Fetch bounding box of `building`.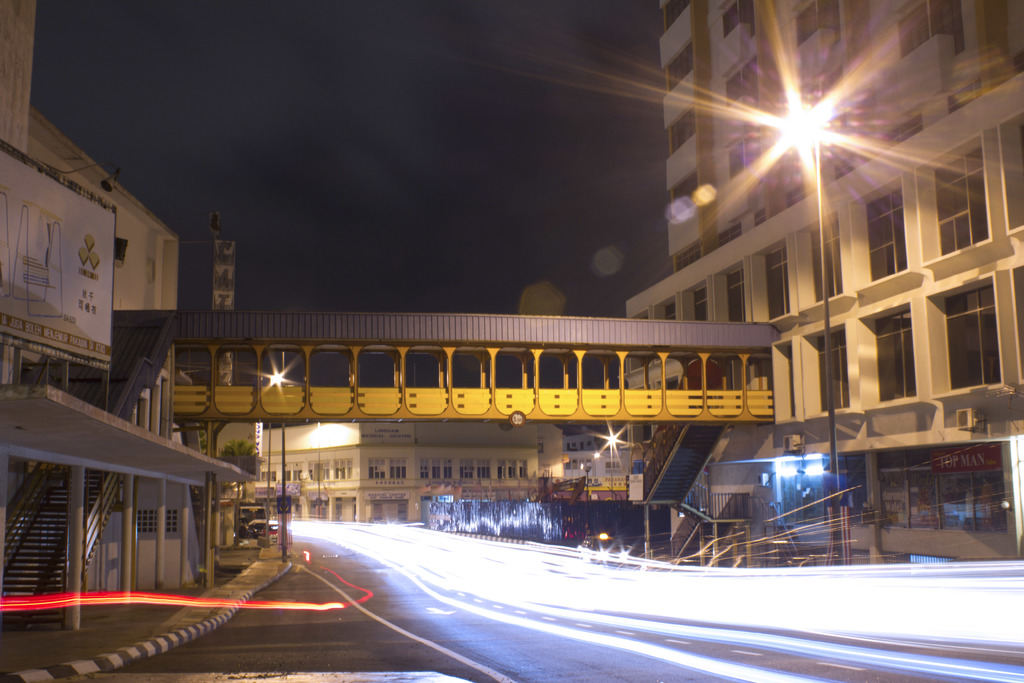
Bbox: left=567, top=422, right=635, bottom=488.
